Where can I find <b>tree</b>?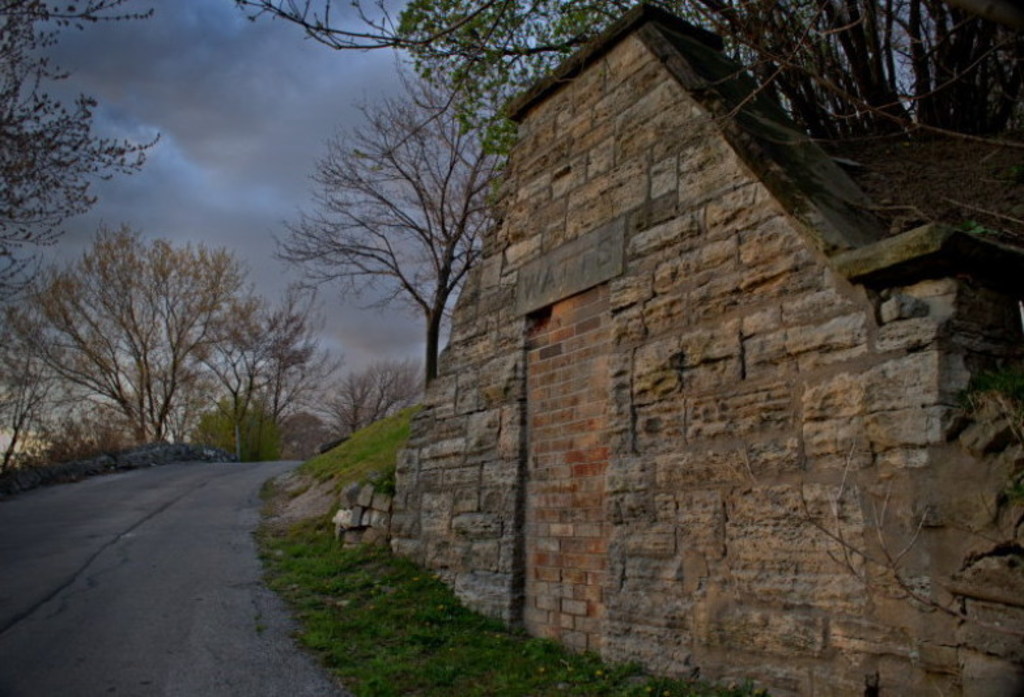
You can find it at x1=0, y1=0, x2=170, y2=282.
